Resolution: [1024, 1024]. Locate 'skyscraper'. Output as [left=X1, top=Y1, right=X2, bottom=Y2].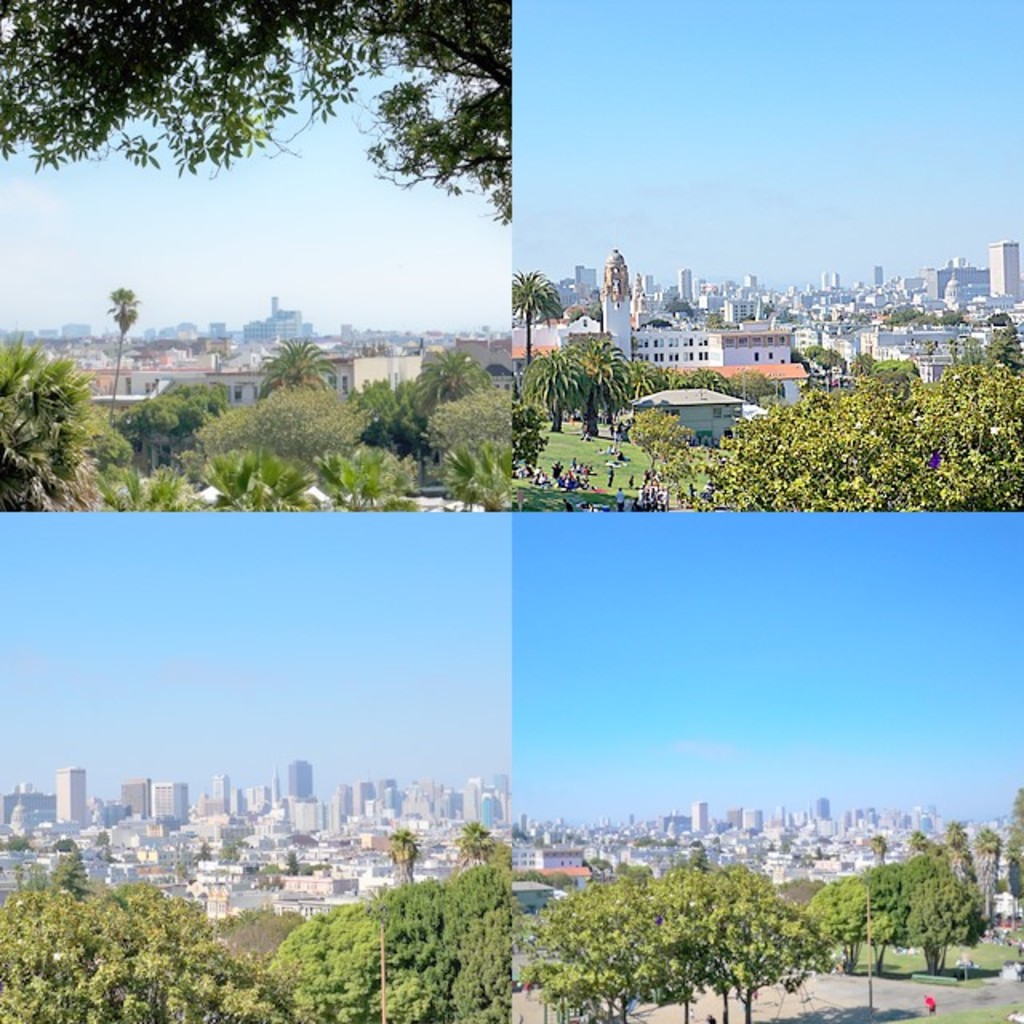
[left=286, top=755, right=323, bottom=797].
